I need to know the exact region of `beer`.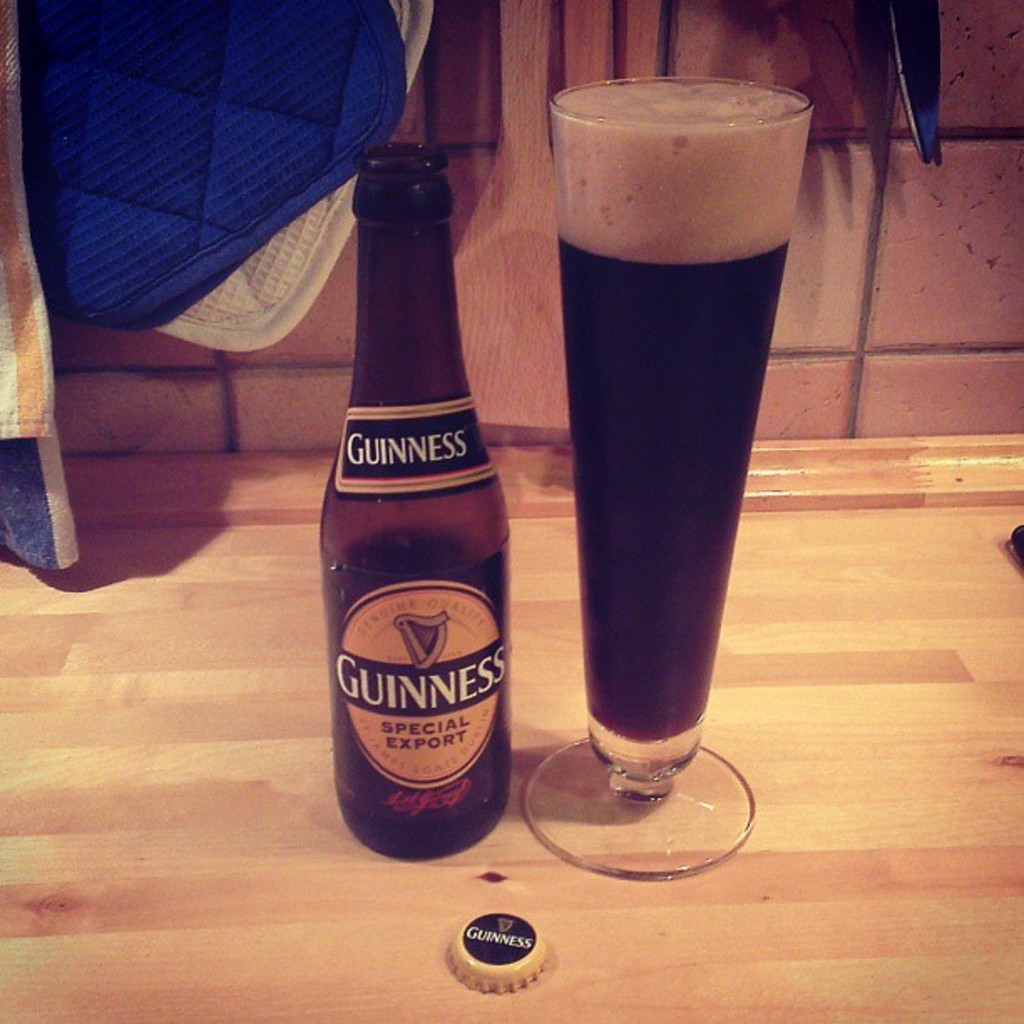
Region: Rect(567, 65, 810, 743).
